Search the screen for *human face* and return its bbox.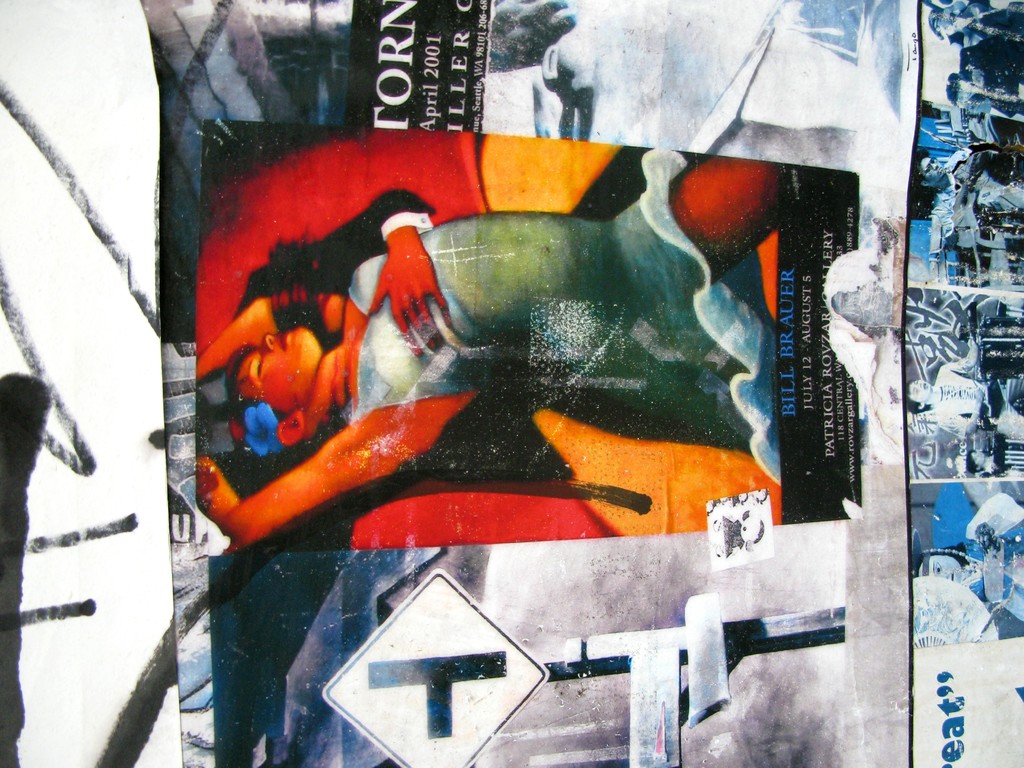
Found: pyautogui.locateOnScreen(238, 326, 315, 405).
